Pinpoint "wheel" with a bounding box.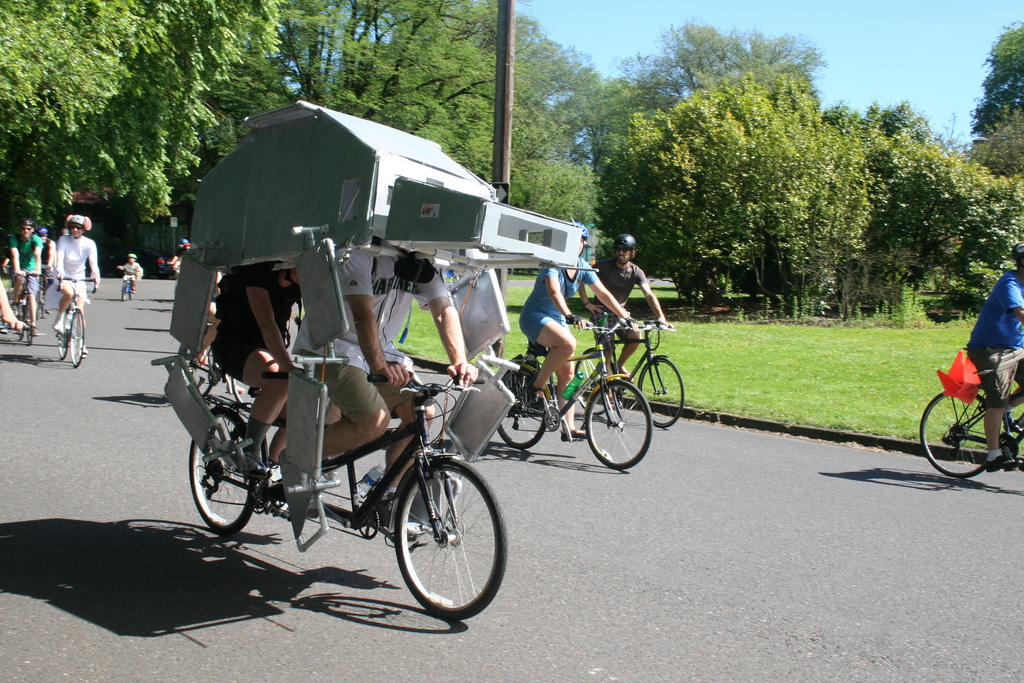
select_region(641, 356, 684, 428).
